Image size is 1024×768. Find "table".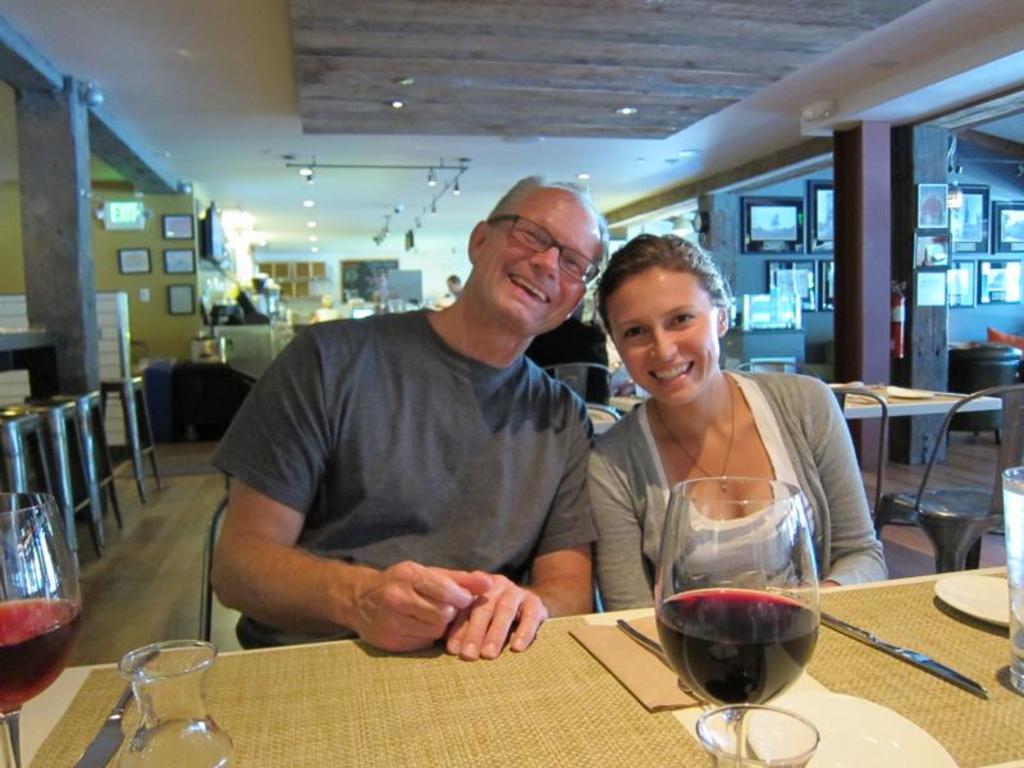
crop(0, 557, 1023, 767).
